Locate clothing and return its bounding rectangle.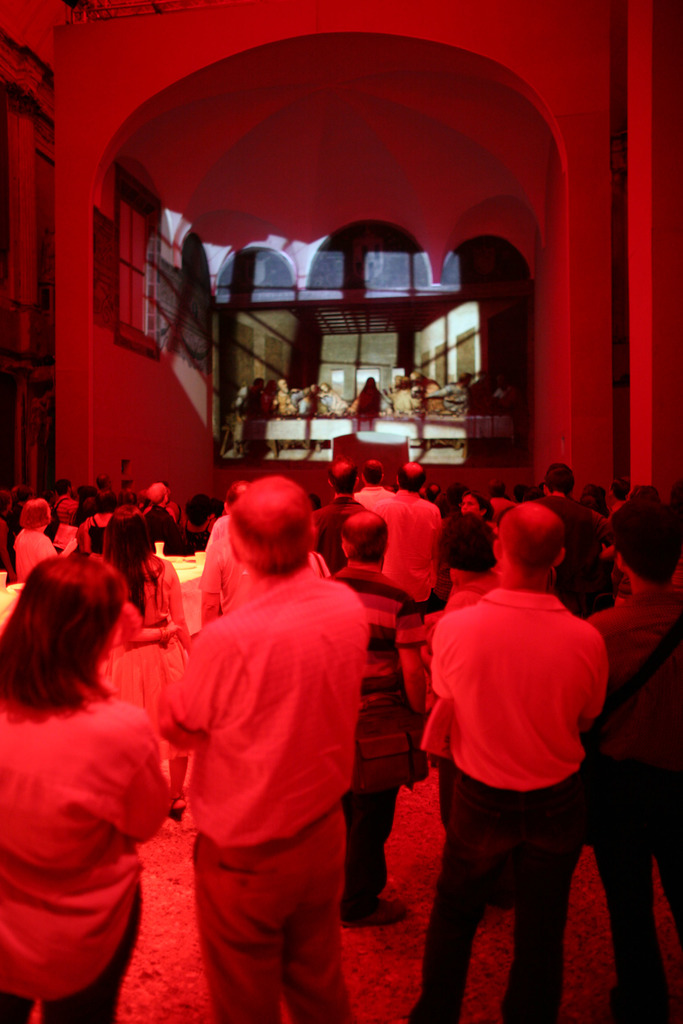
[x1=573, y1=577, x2=682, y2=1023].
